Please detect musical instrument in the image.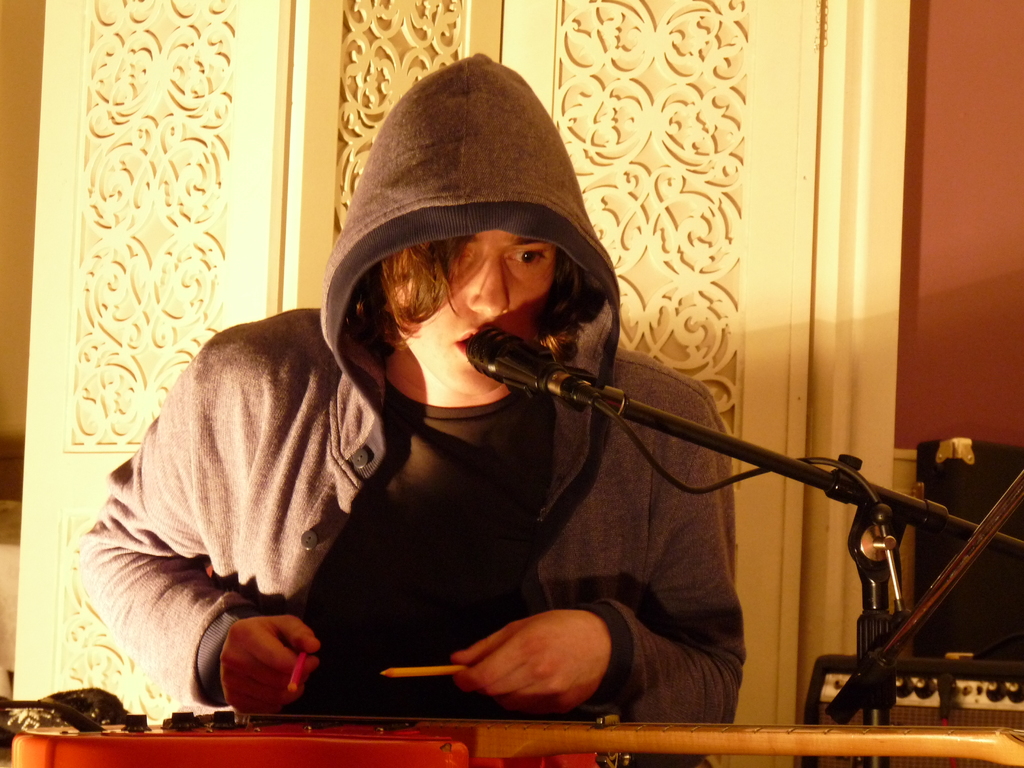
[13,717,1023,767].
